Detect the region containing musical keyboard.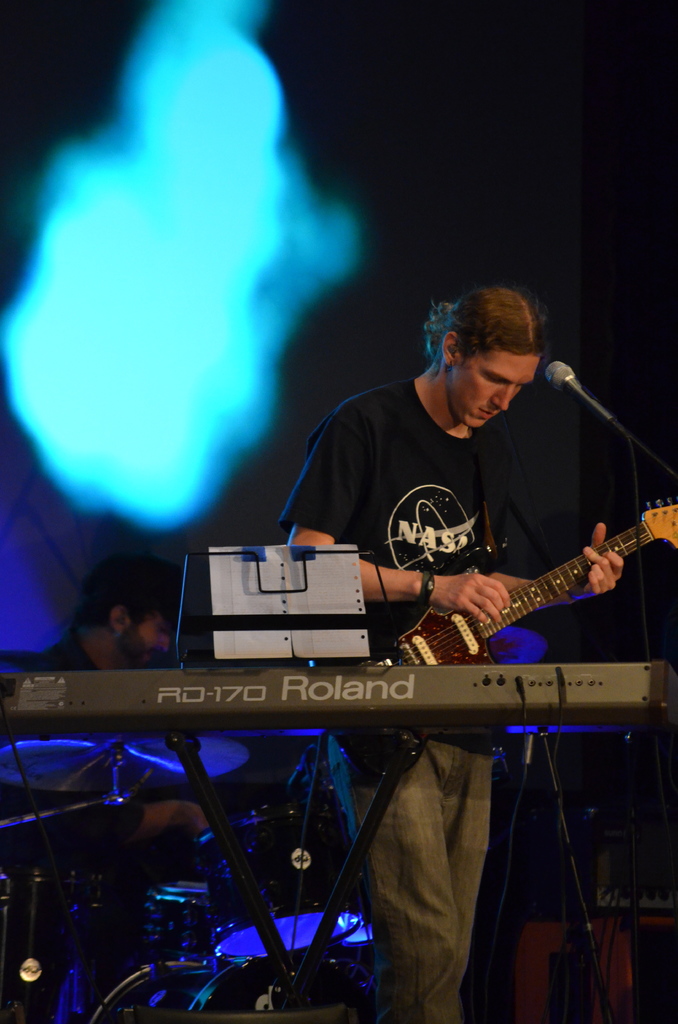
0/660/667/746.
